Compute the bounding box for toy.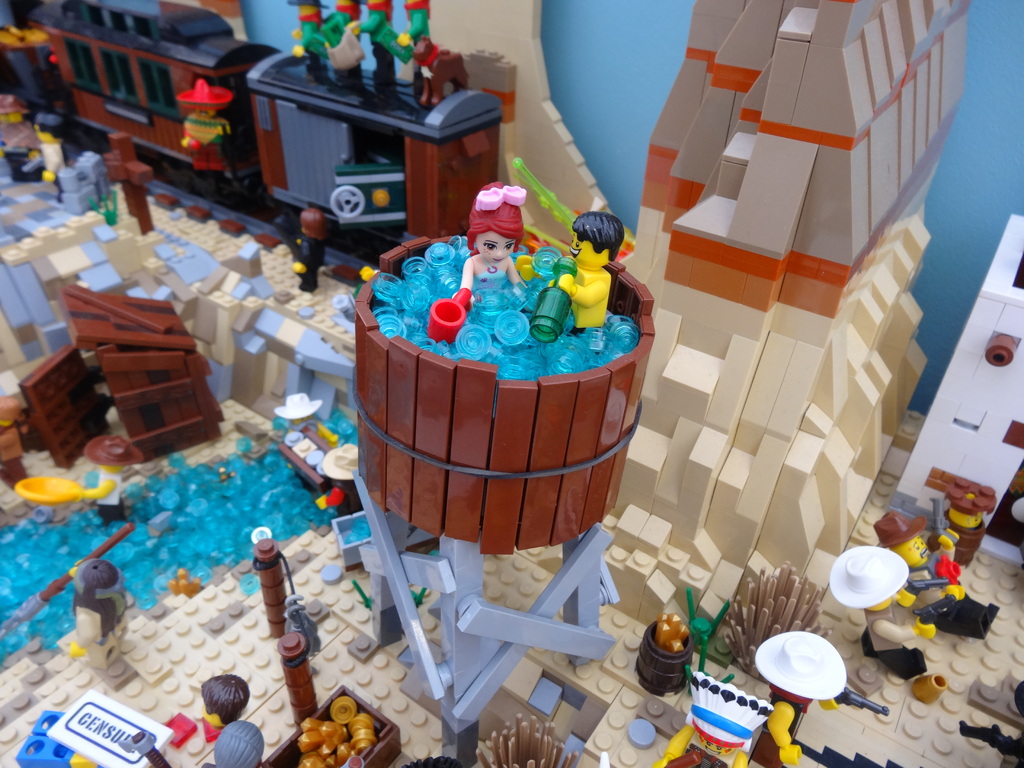
432/182/527/328.
